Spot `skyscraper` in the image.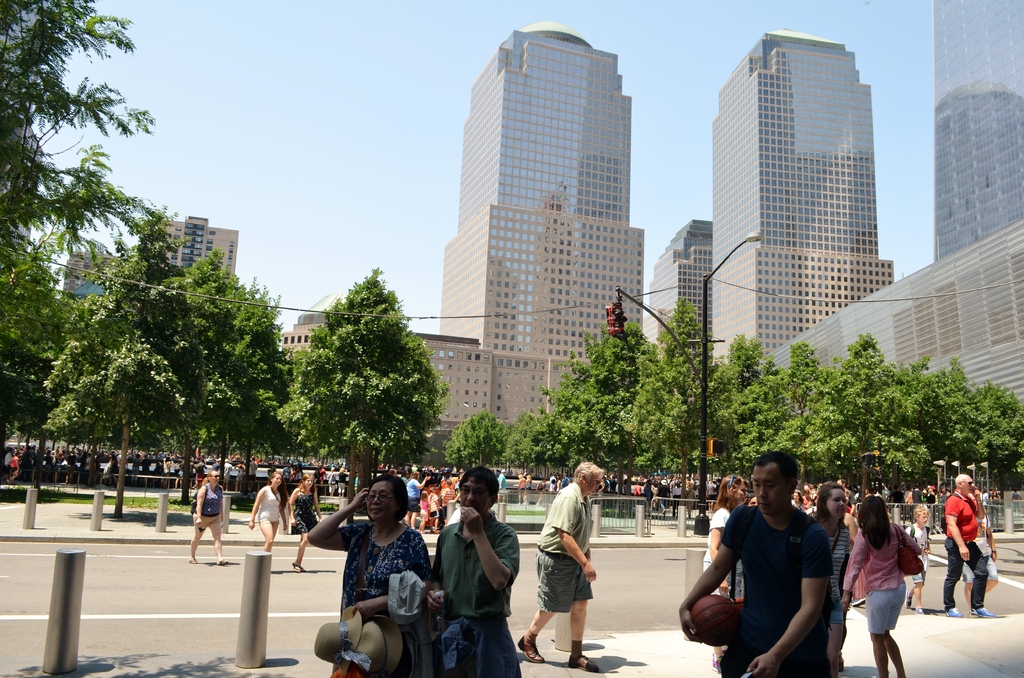
`skyscraper` found at x1=637, y1=218, x2=712, y2=342.
